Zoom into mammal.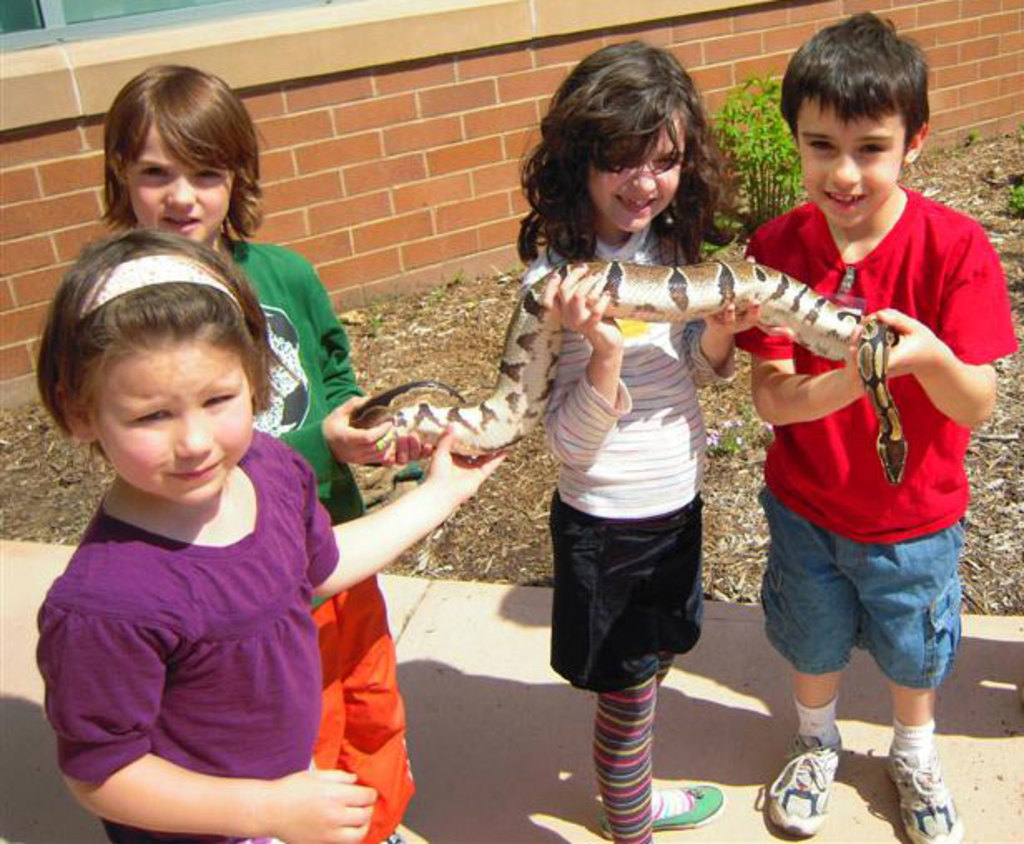
Zoom target: <region>726, 7, 1019, 842</region>.
